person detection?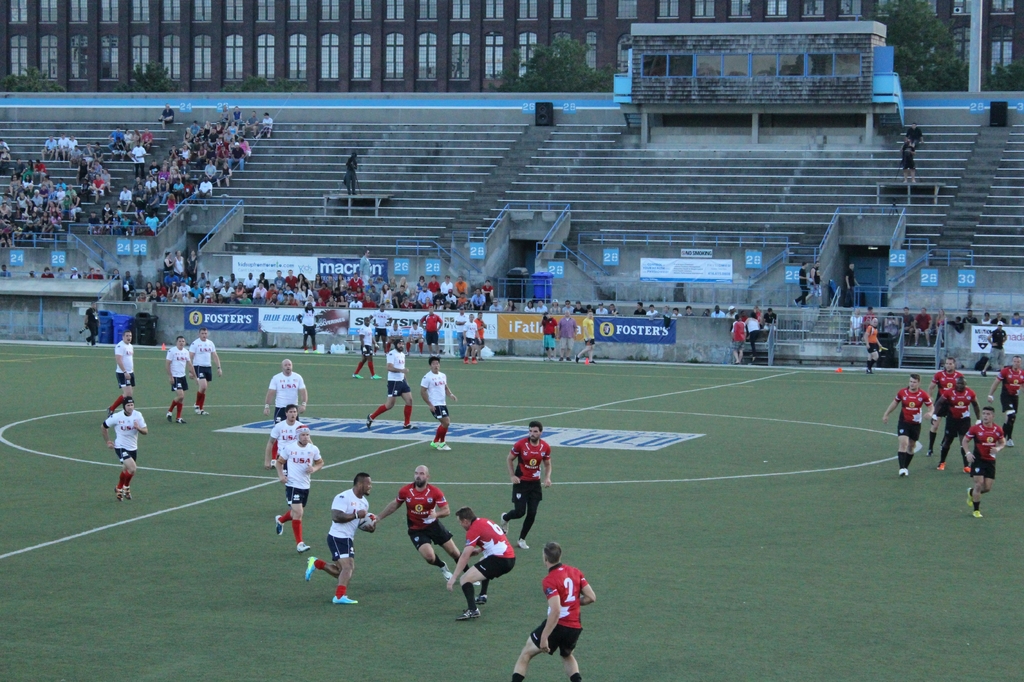
(538, 313, 557, 364)
